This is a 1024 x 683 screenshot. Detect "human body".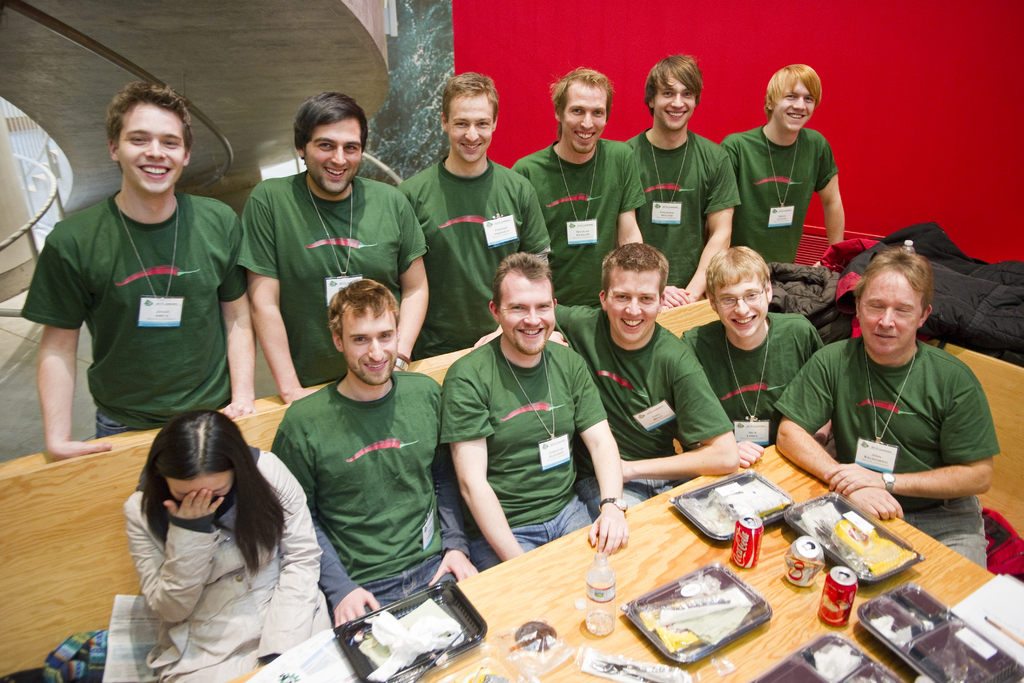
[786, 225, 1005, 575].
